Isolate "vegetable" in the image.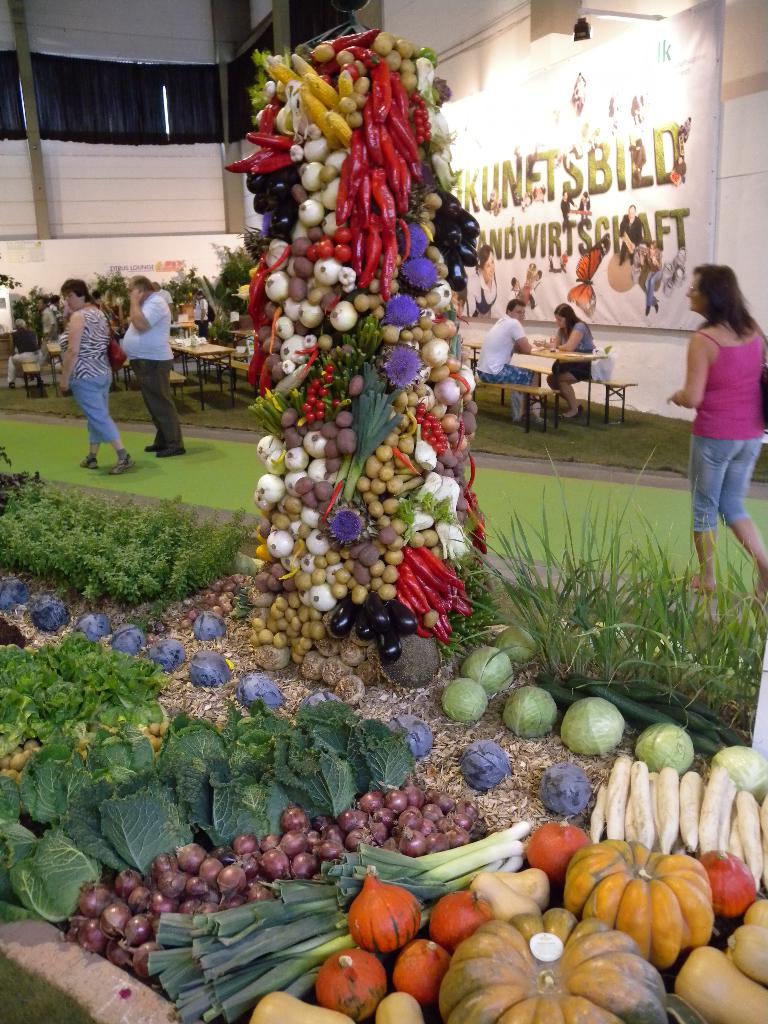
Isolated region: 541,758,593,822.
